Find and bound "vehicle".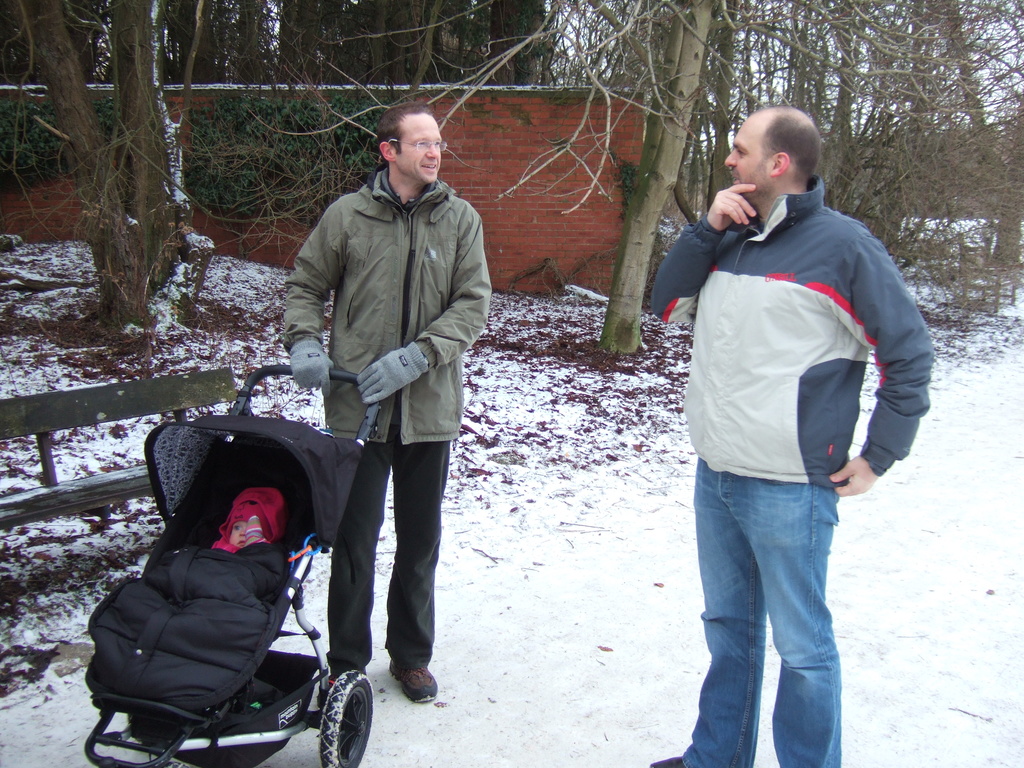
Bound: 81 360 374 767.
